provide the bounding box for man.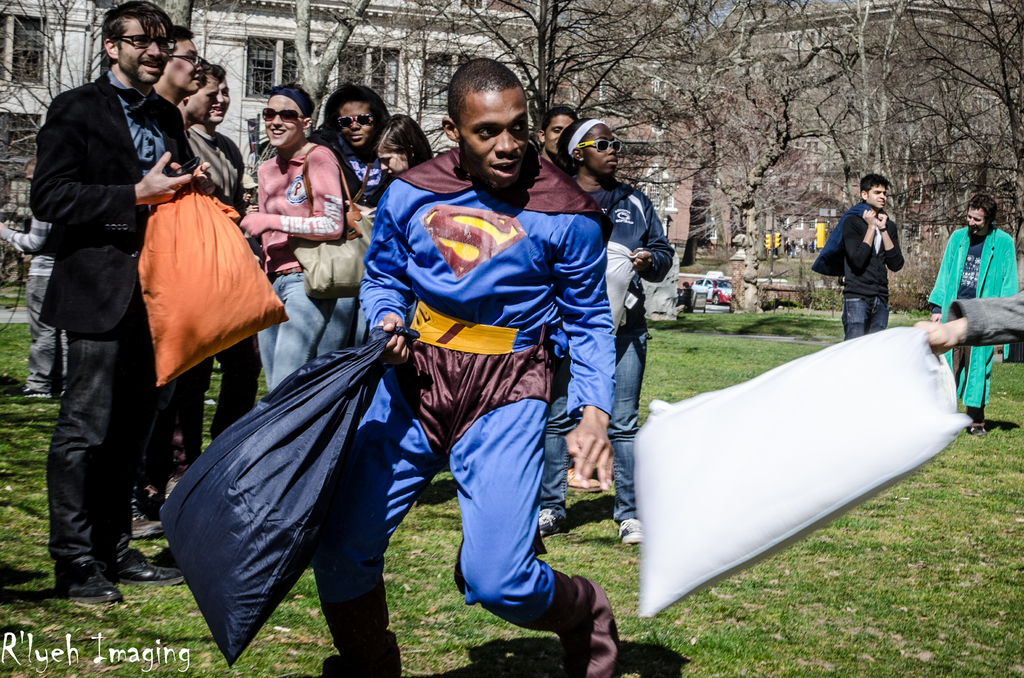
bbox=(536, 108, 582, 185).
